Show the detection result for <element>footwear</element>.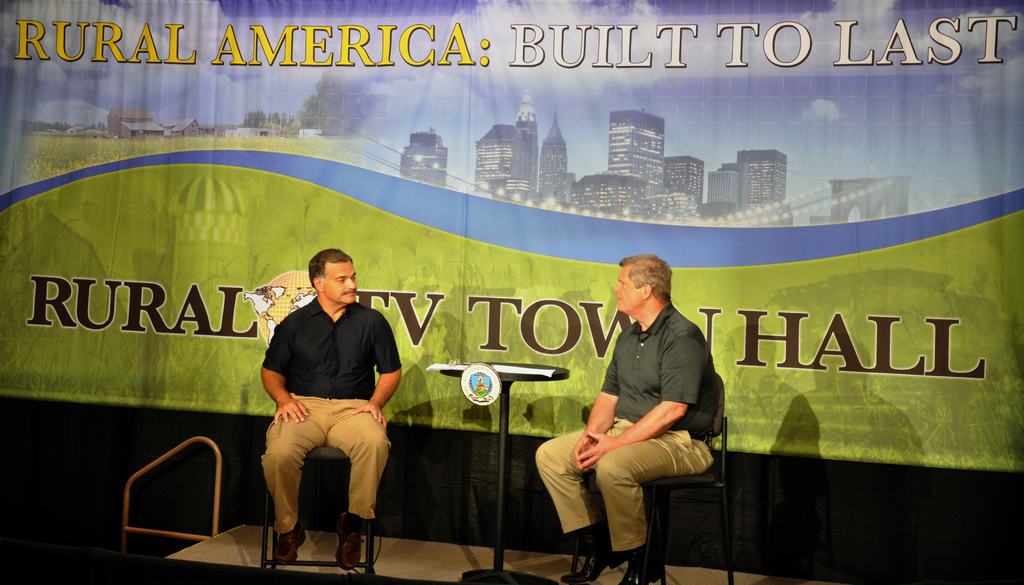
bbox(623, 559, 659, 584).
